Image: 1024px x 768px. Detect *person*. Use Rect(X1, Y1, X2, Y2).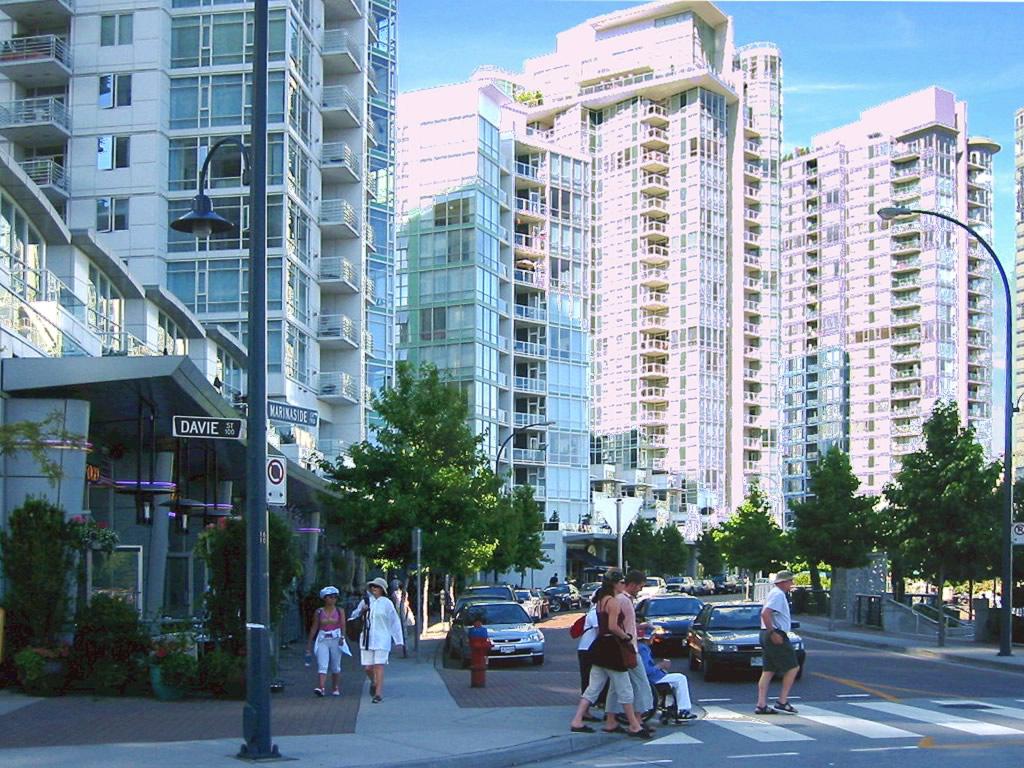
Rect(611, 570, 653, 722).
